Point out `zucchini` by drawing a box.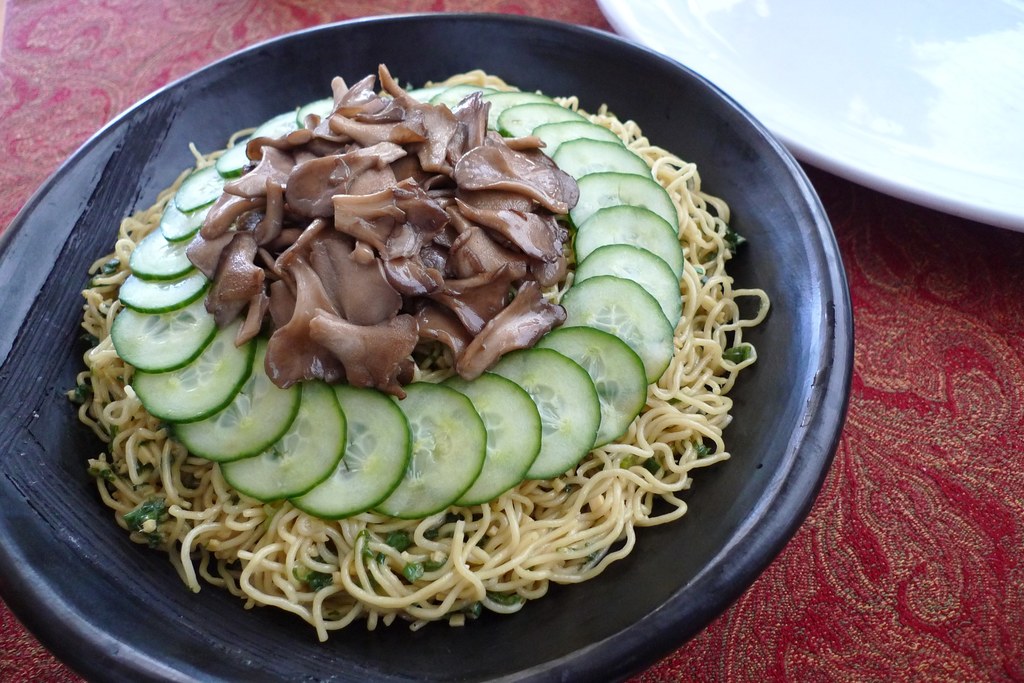
123,229,203,276.
